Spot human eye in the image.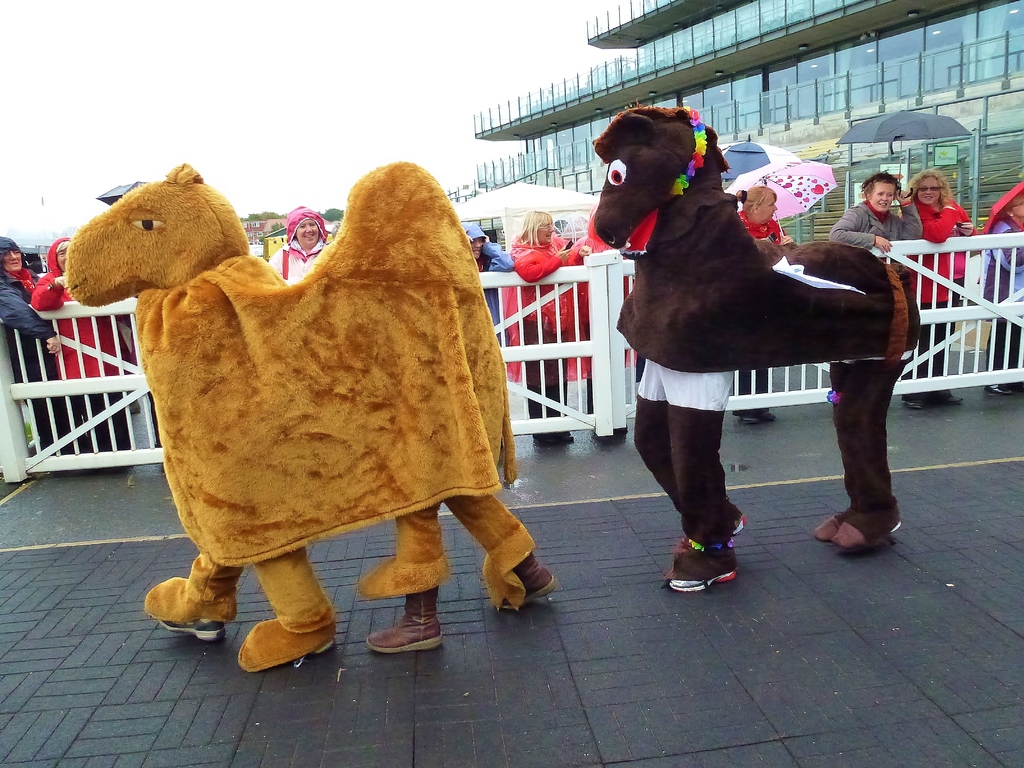
human eye found at 877, 191, 882, 196.
